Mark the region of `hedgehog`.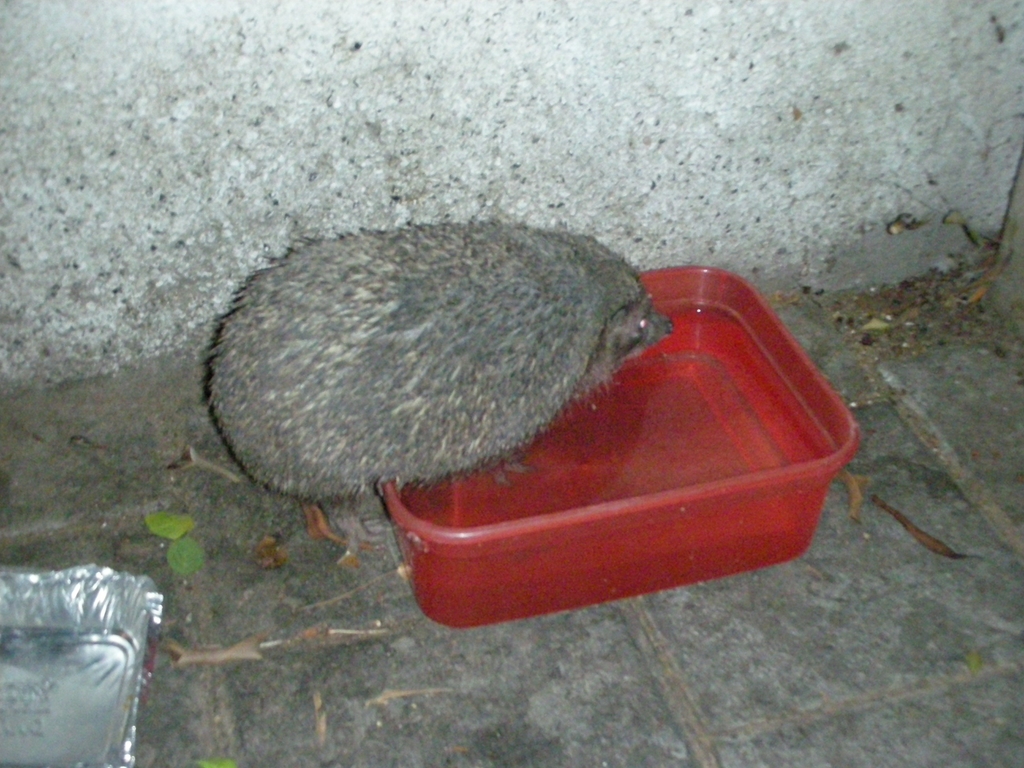
Region: 205/220/678/547.
